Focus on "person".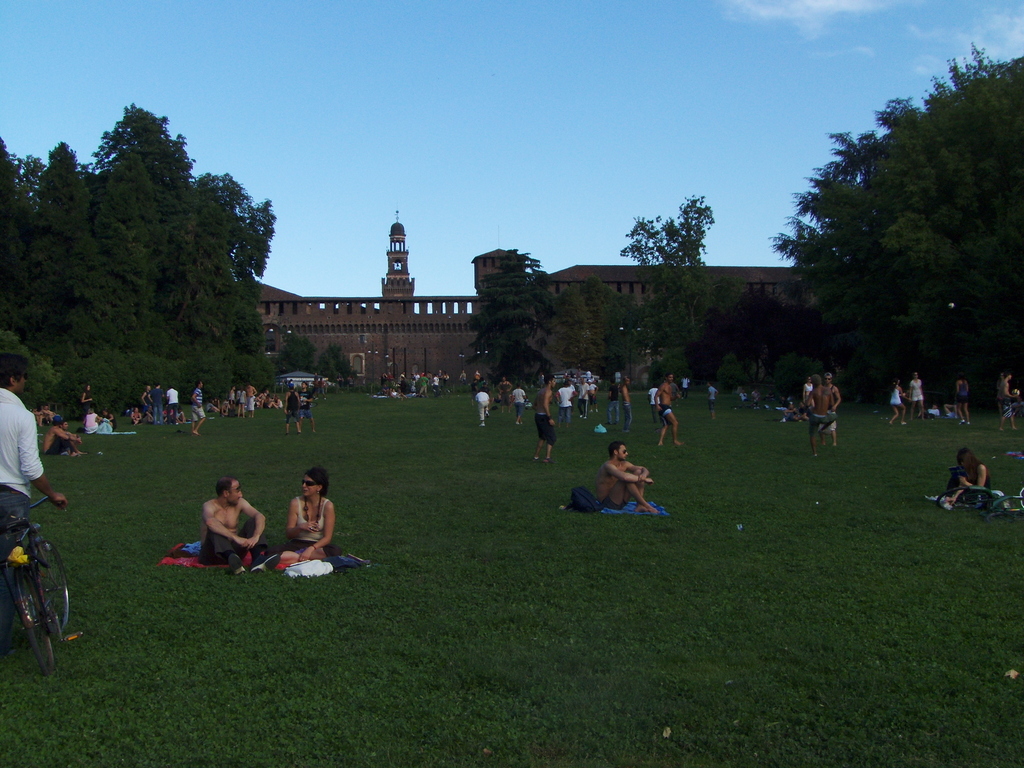
Focused at 42, 410, 81, 450.
